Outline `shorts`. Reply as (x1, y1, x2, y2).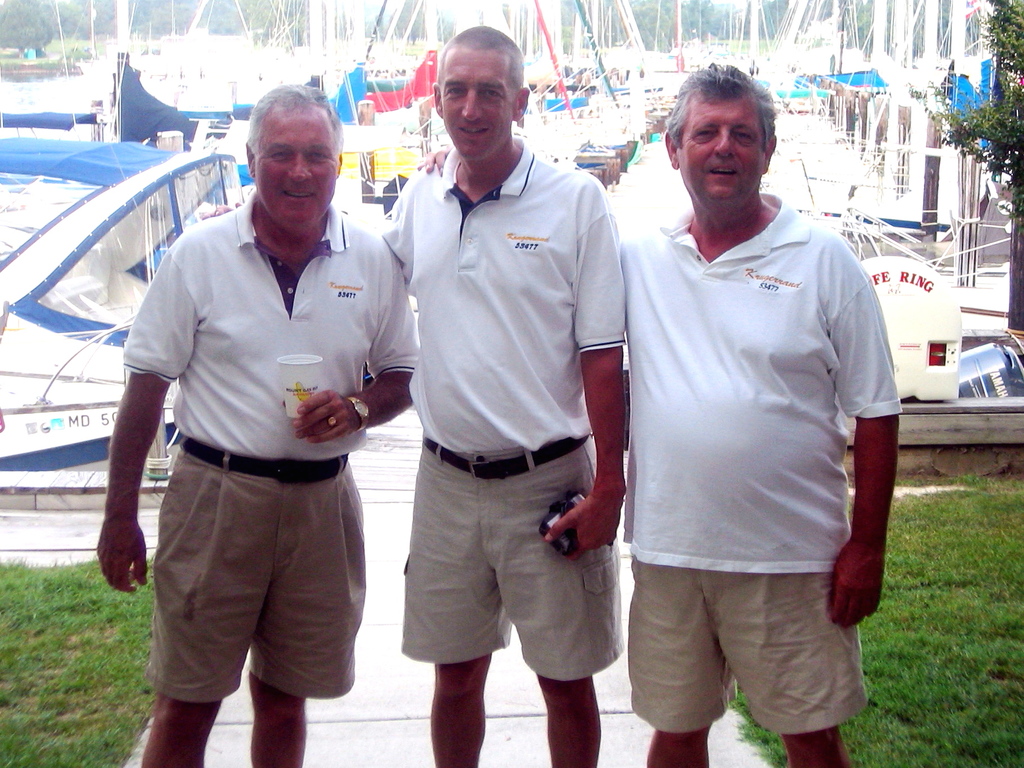
(628, 560, 870, 731).
